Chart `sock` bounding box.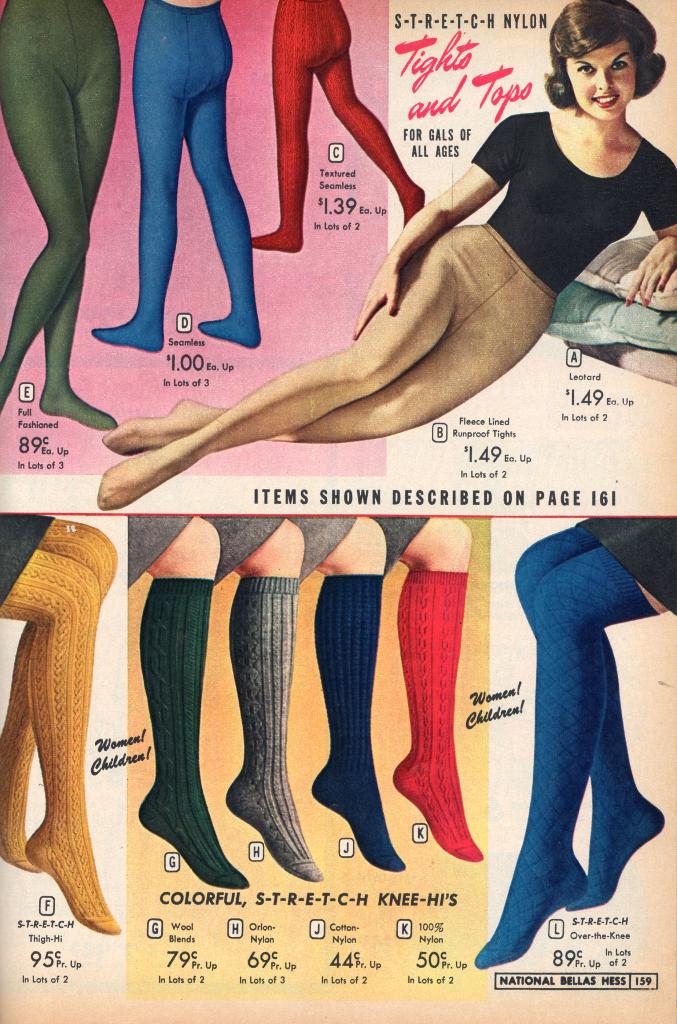
Charted: bbox=(0, 515, 117, 874).
